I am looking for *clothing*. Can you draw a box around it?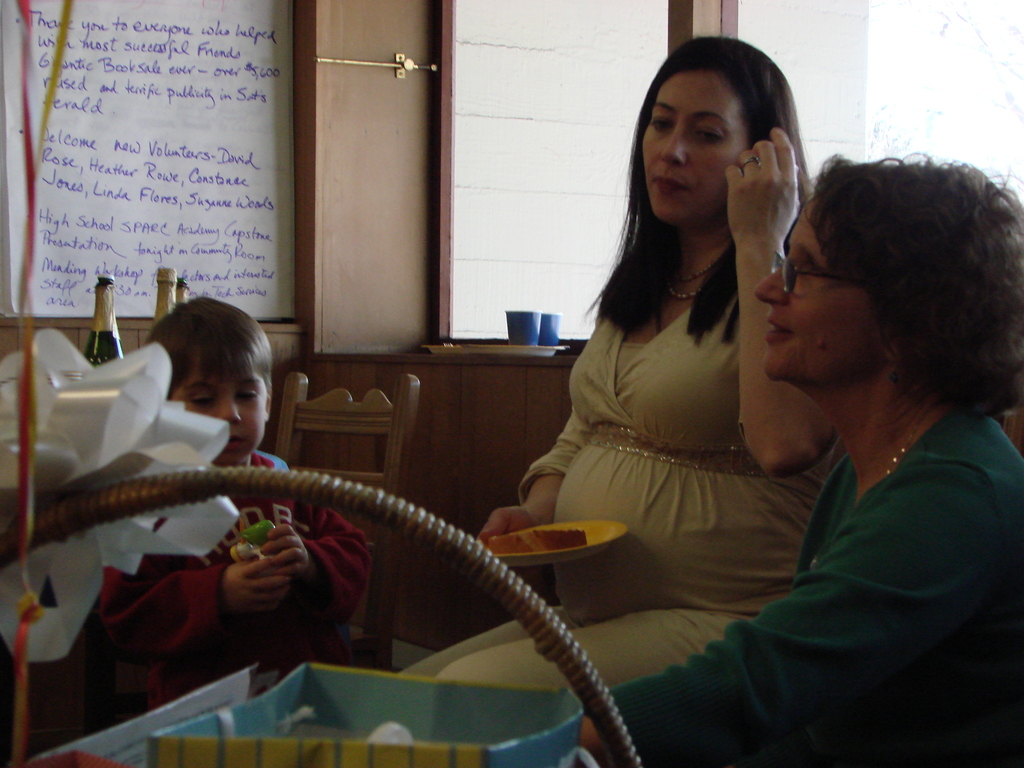
Sure, the bounding box is 92:451:376:725.
